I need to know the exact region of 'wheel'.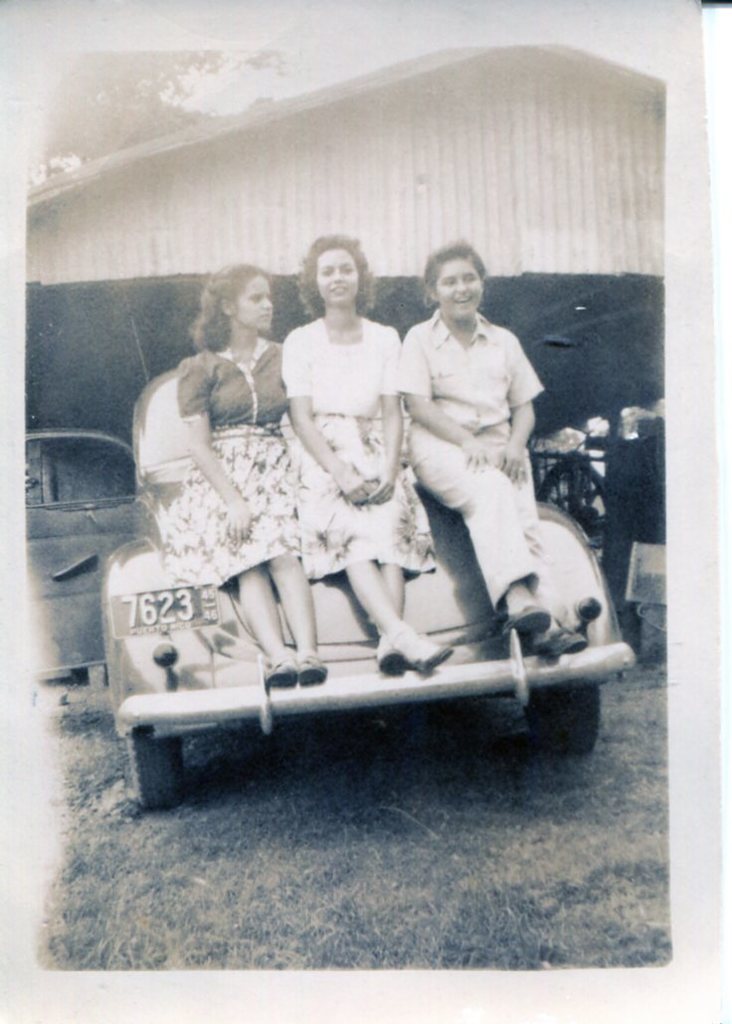
Region: detection(128, 727, 193, 813).
